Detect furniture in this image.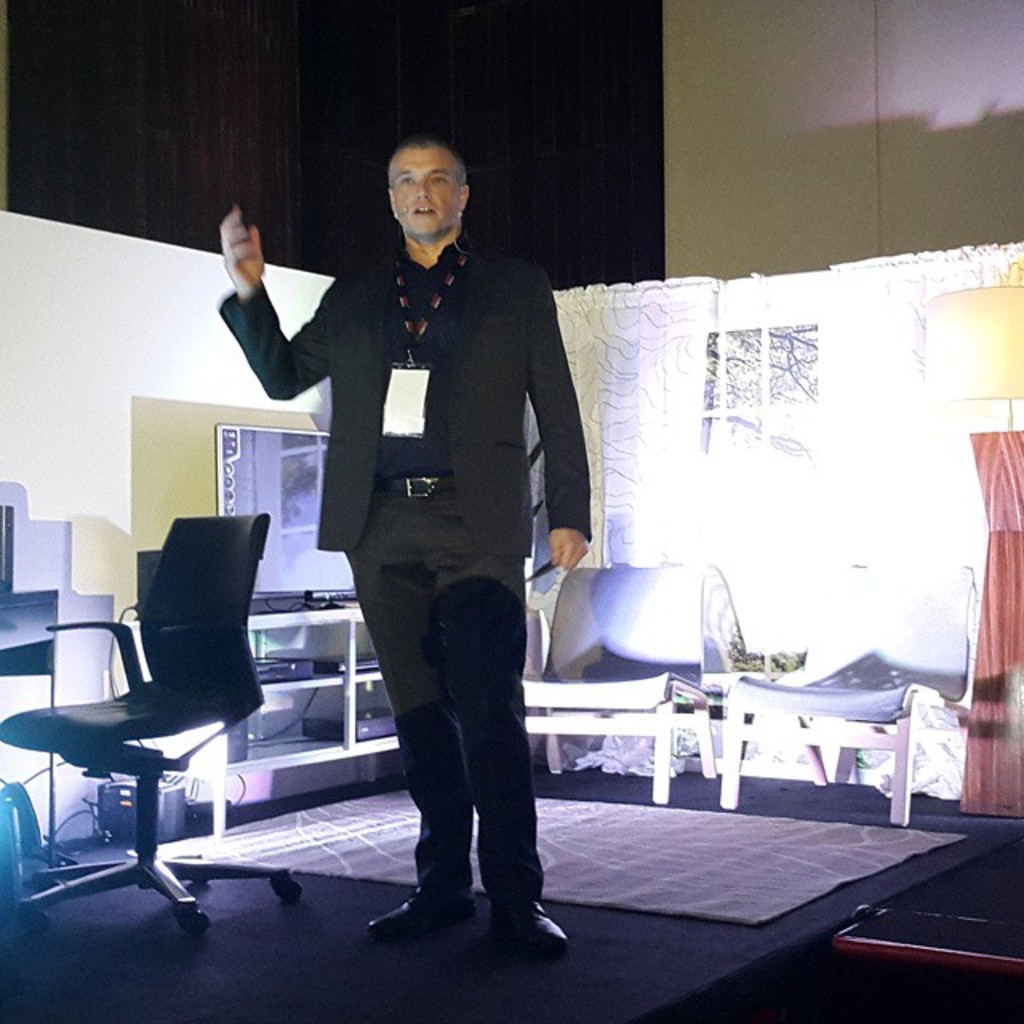
Detection: [x1=717, y1=557, x2=982, y2=826].
